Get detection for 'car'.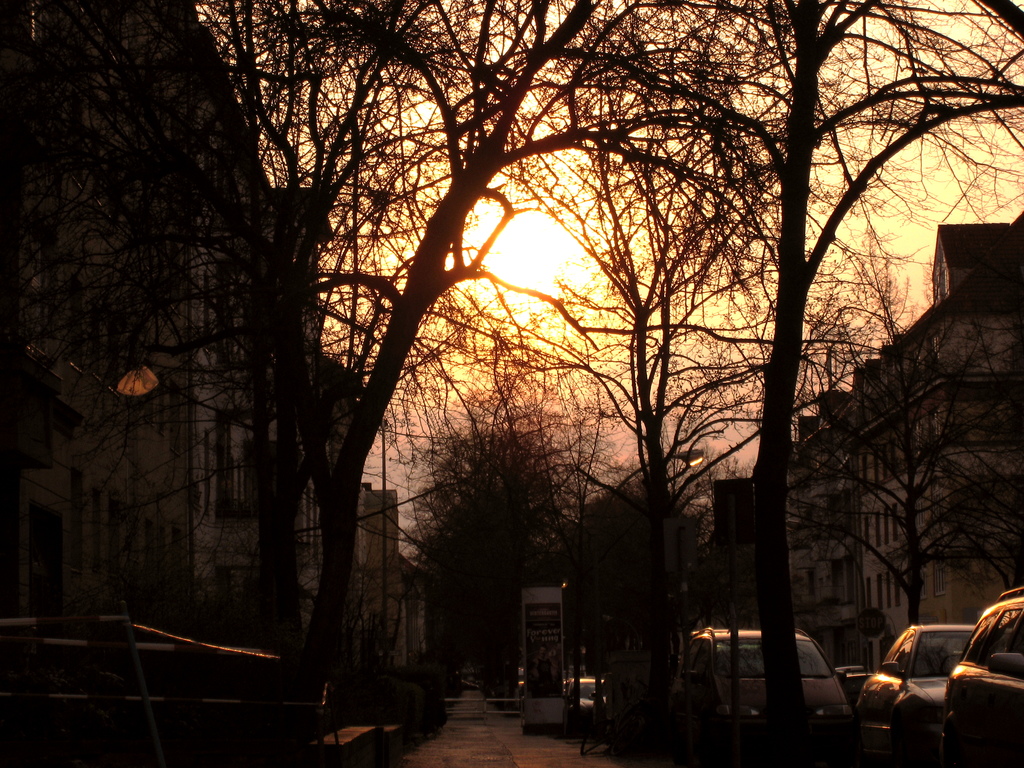
Detection: {"x1": 676, "y1": 622, "x2": 858, "y2": 767}.
